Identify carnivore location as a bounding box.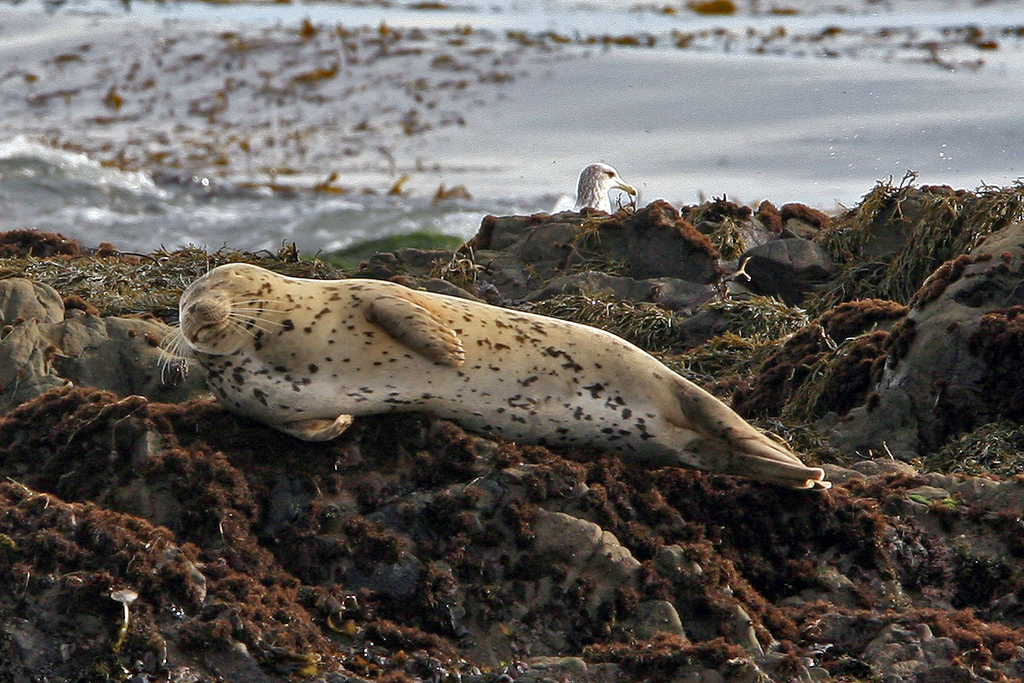
l=153, t=255, r=832, b=489.
